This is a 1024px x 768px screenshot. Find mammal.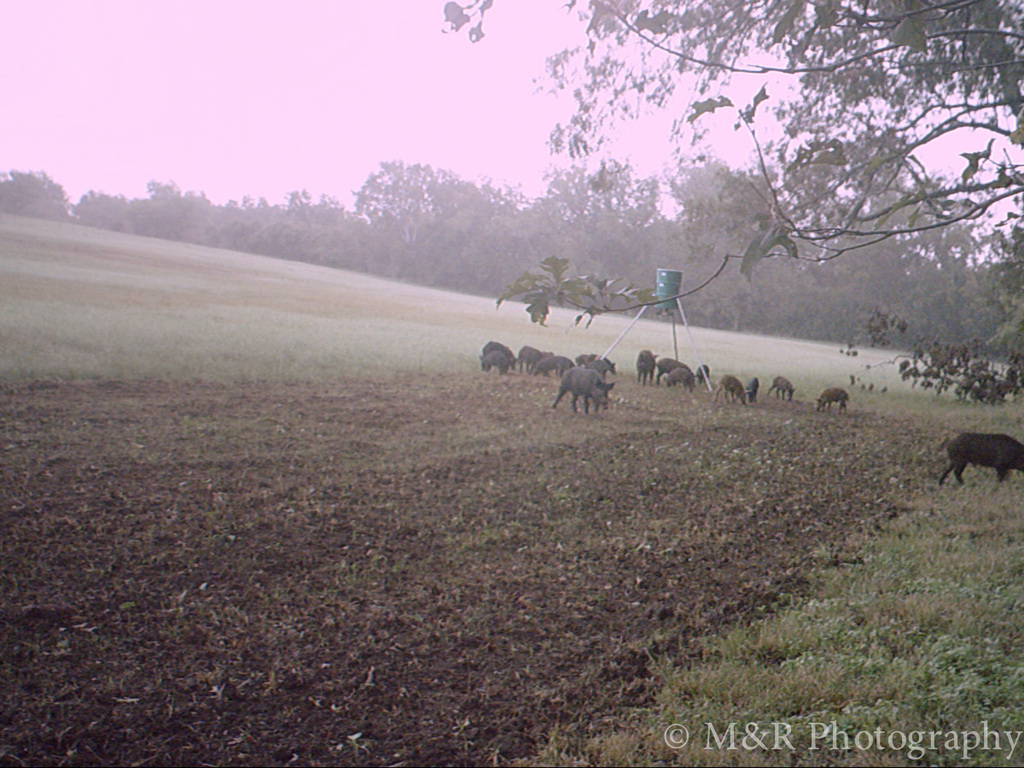
Bounding box: detection(696, 364, 711, 378).
